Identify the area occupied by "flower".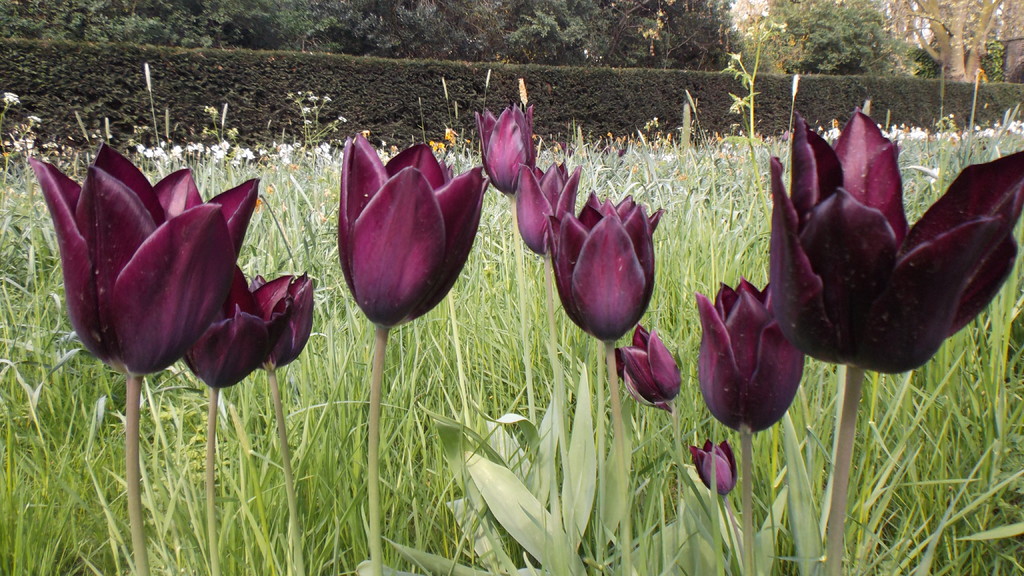
Area: [left=29, top=144, right=256, bottom=380].
